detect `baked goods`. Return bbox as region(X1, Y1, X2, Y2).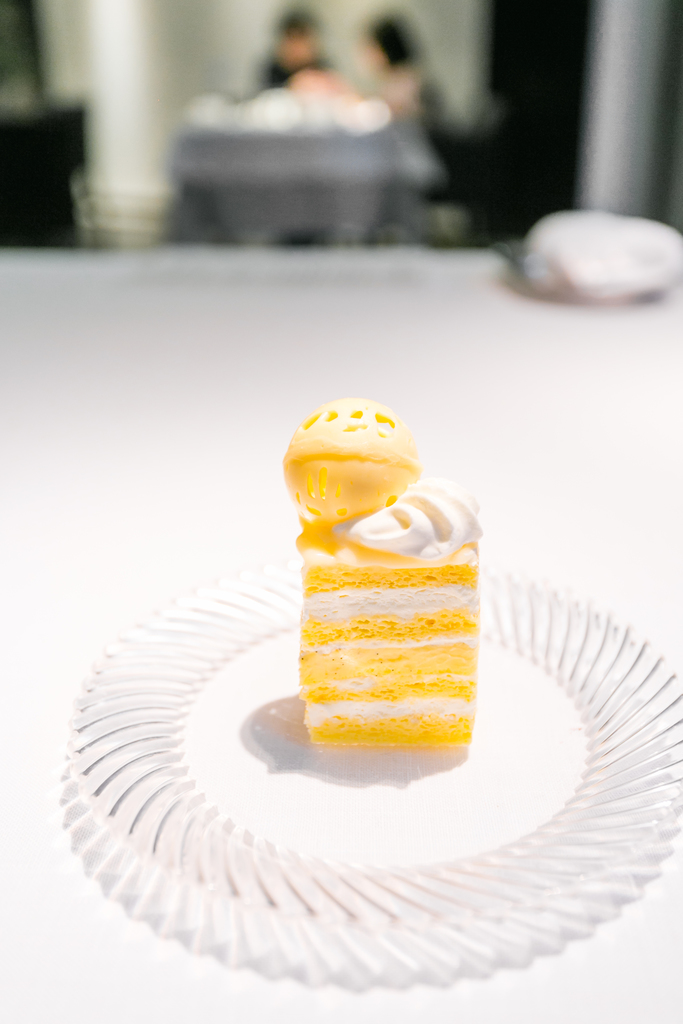
region(293, 506, 484, 751).
